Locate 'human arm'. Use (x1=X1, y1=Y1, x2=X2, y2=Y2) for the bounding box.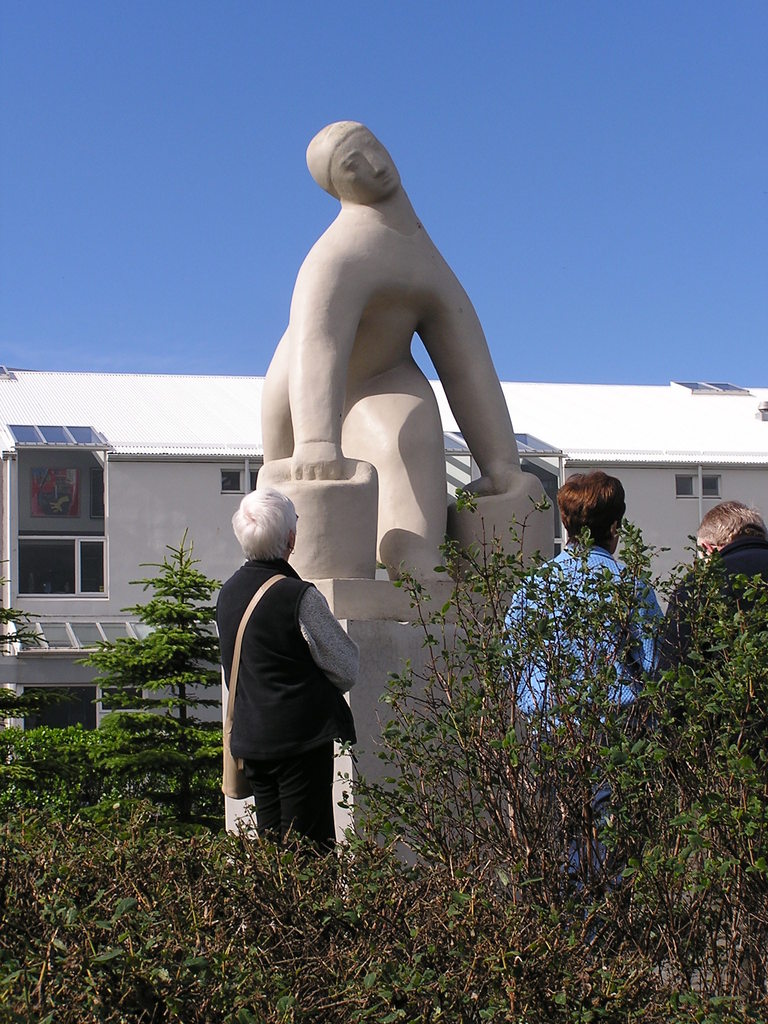
(x1=296, y1=580, x2=361, y2=693).
